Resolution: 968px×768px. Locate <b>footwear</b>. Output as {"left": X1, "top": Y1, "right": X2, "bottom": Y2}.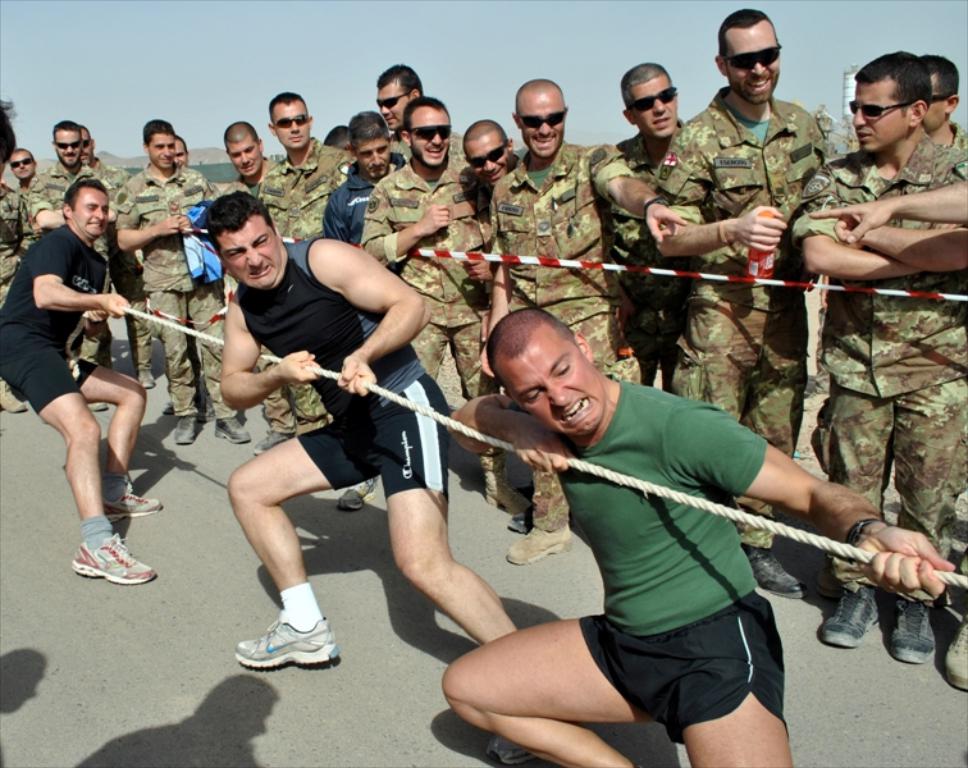
{"left": 481, "top": 448, "right": 530, "bottom": 515}.
